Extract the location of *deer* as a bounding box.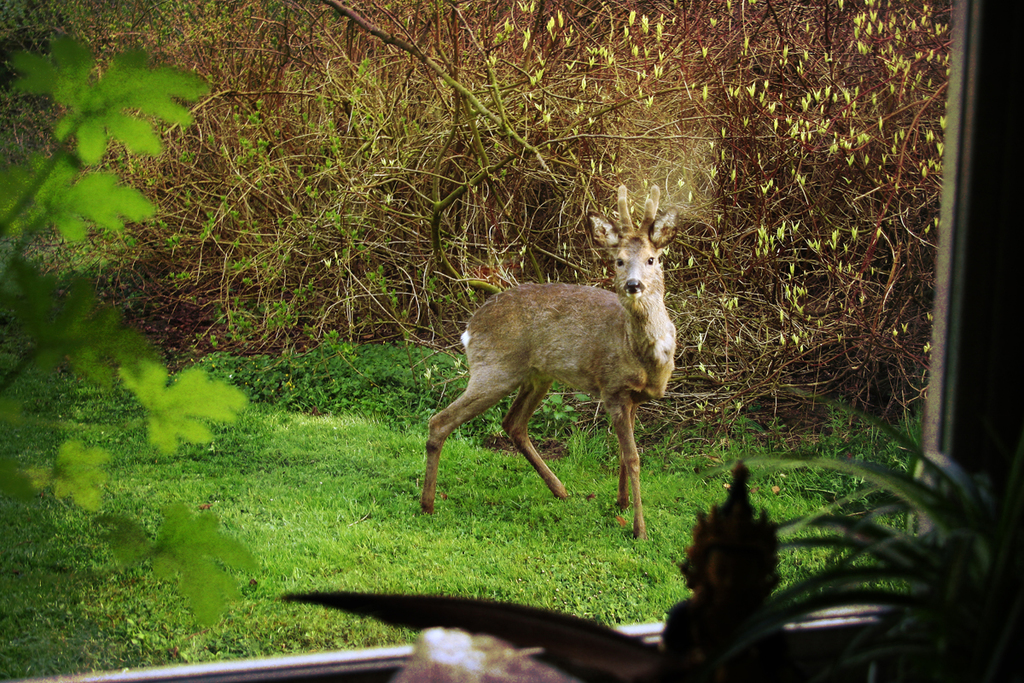
[x1=419, y1=183, x2=676, y2=540].
